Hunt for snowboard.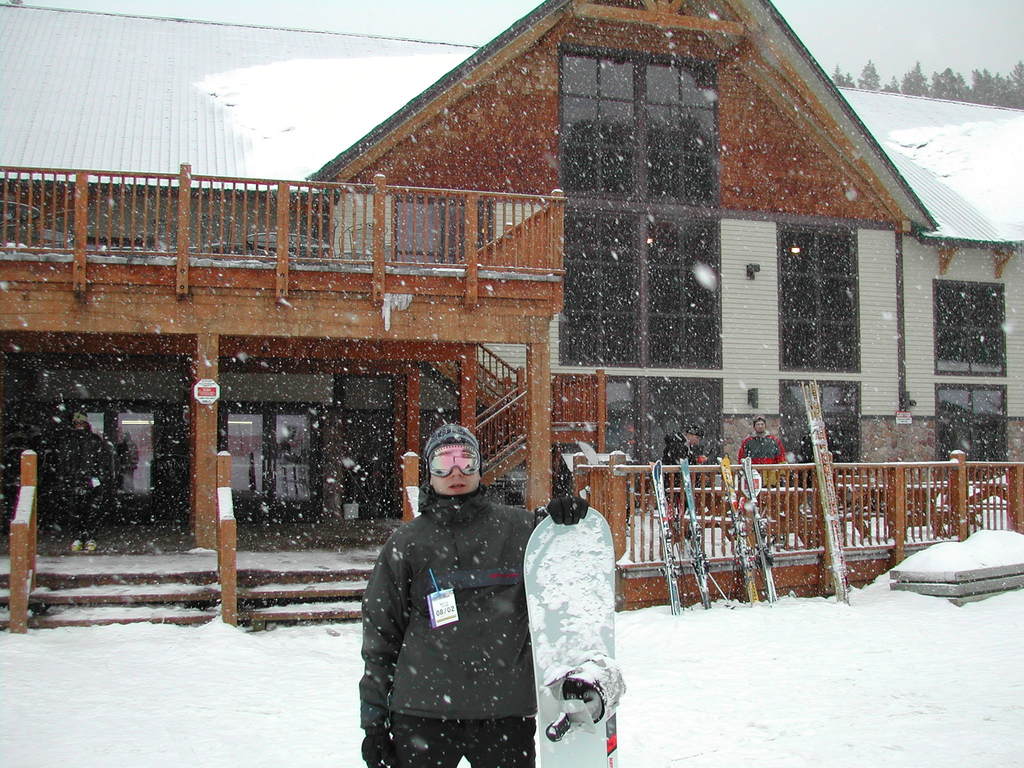
Hunted down at {"left": 522, "top": 505, "right": 627, "bottom": 767}.
